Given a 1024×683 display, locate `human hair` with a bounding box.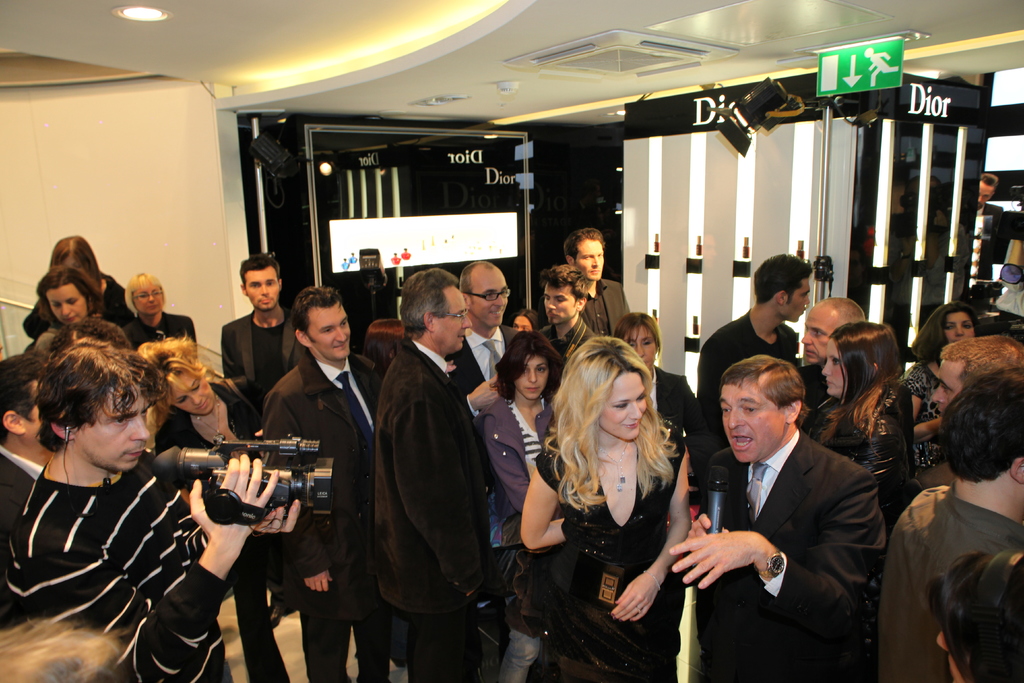
Located: {"x1": 505, "y1": 306, "x2": 540, "y2": 331}.
